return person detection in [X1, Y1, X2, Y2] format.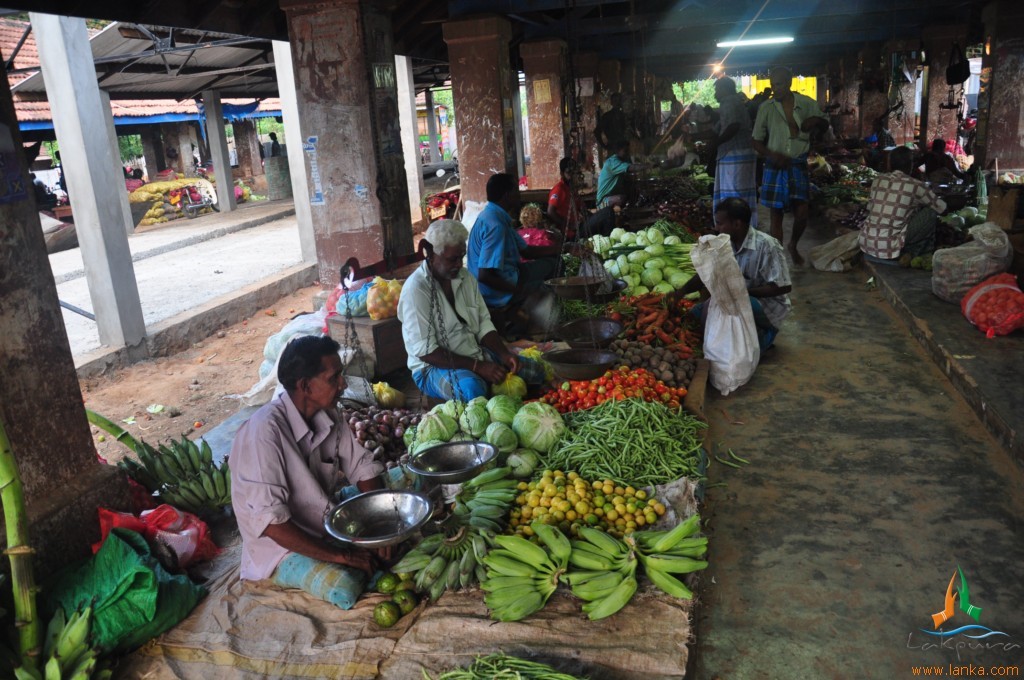
[550, 161, 594, 252].
